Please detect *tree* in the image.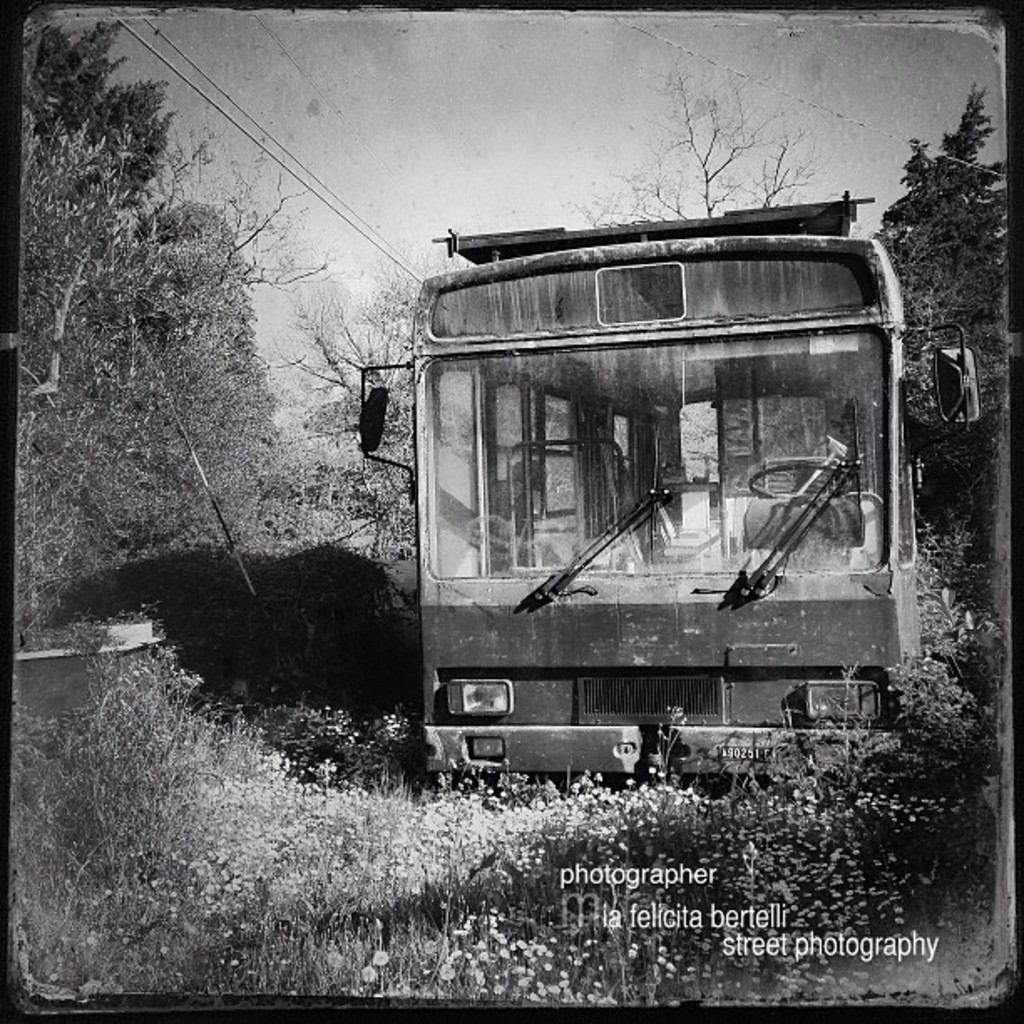
[119, 192, 266, 472].
